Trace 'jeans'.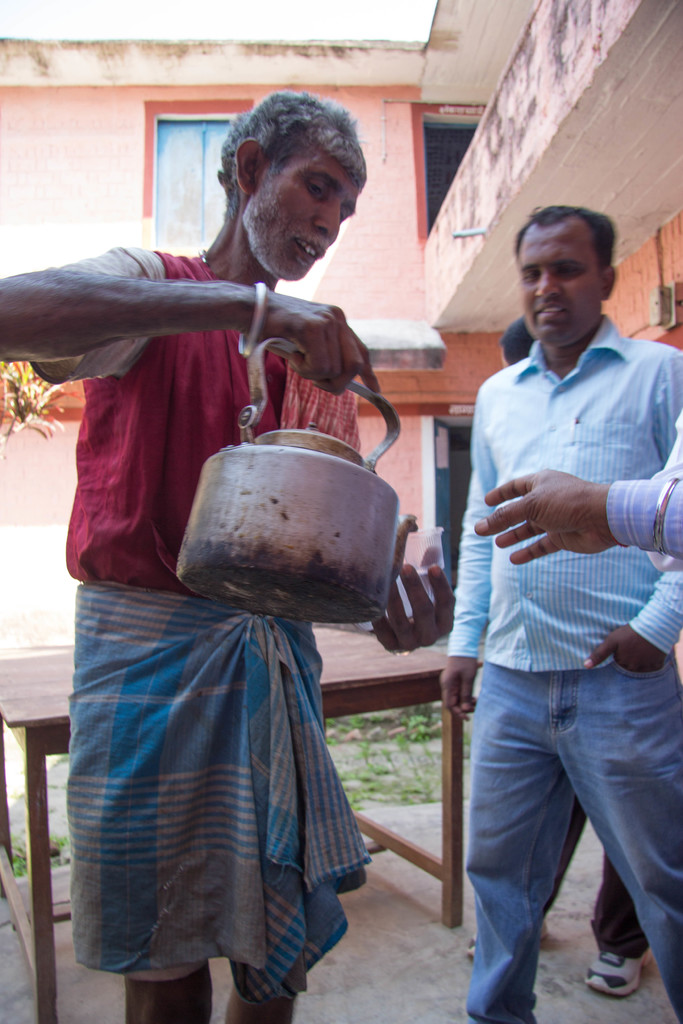
Traced to x1=452 y1=664 x2=670 y2=1010.
